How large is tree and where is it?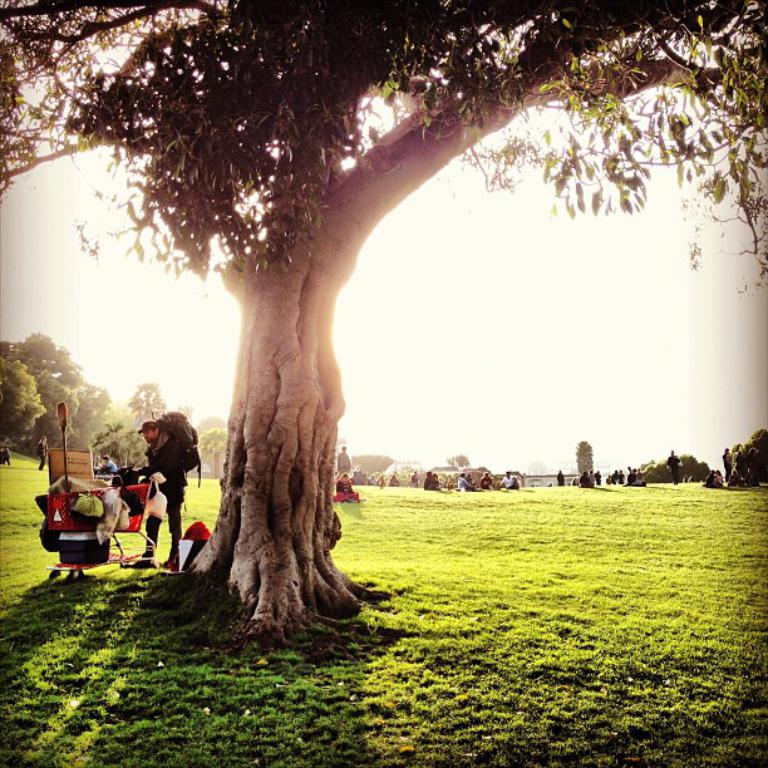
Bounding box: 3:1:767:637.
